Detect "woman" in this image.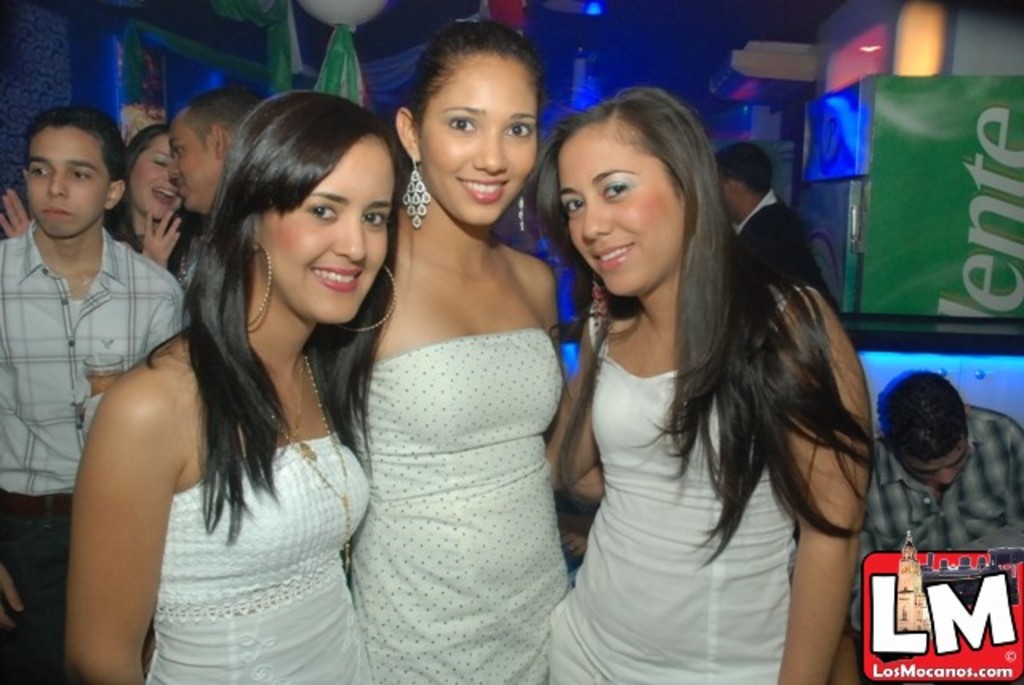
Detection: (left=328, top=37, right=598, bottom=683).
